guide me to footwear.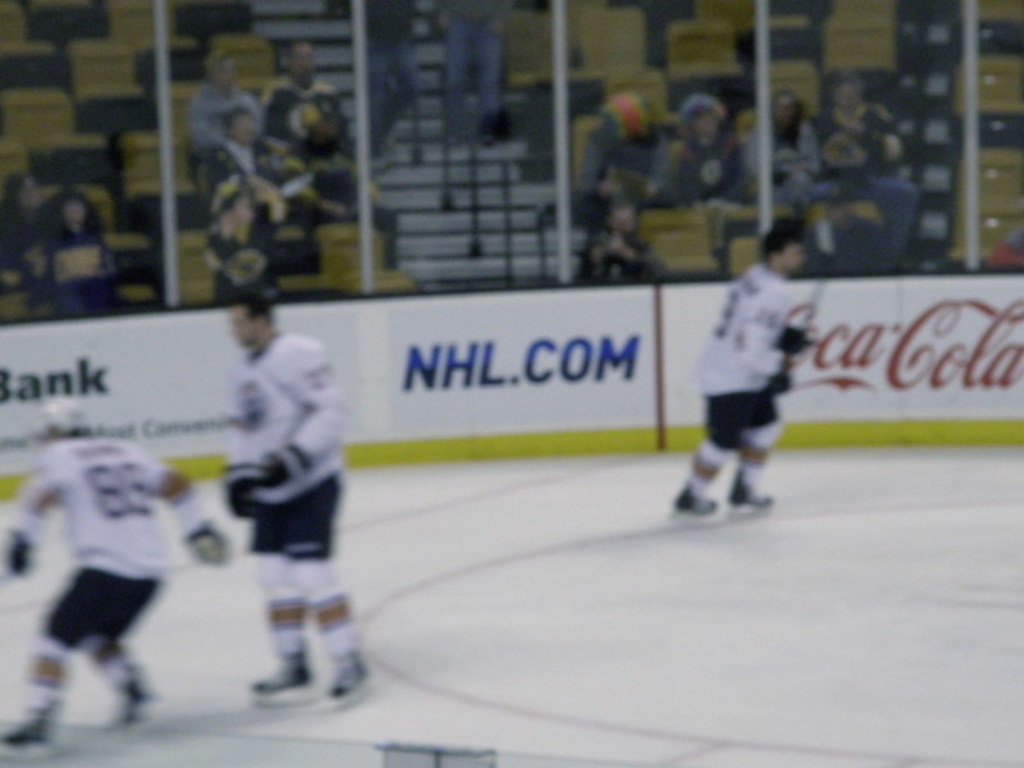
Guidance: bbox=(672, 488, 726, 517).
